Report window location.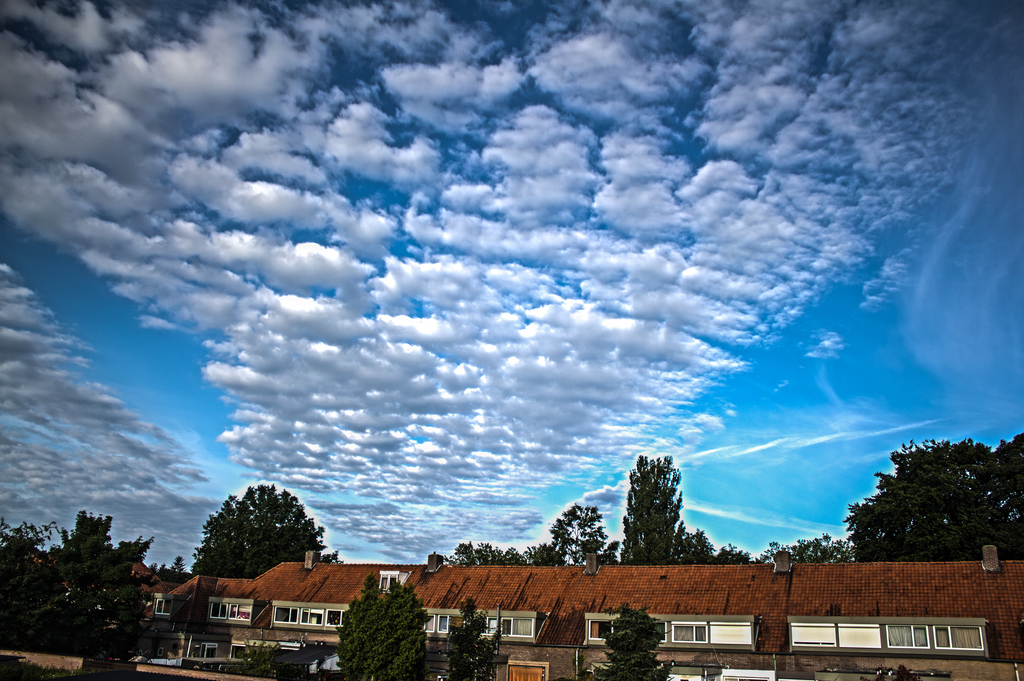
Report: <box>881,624,914,649</box>.
